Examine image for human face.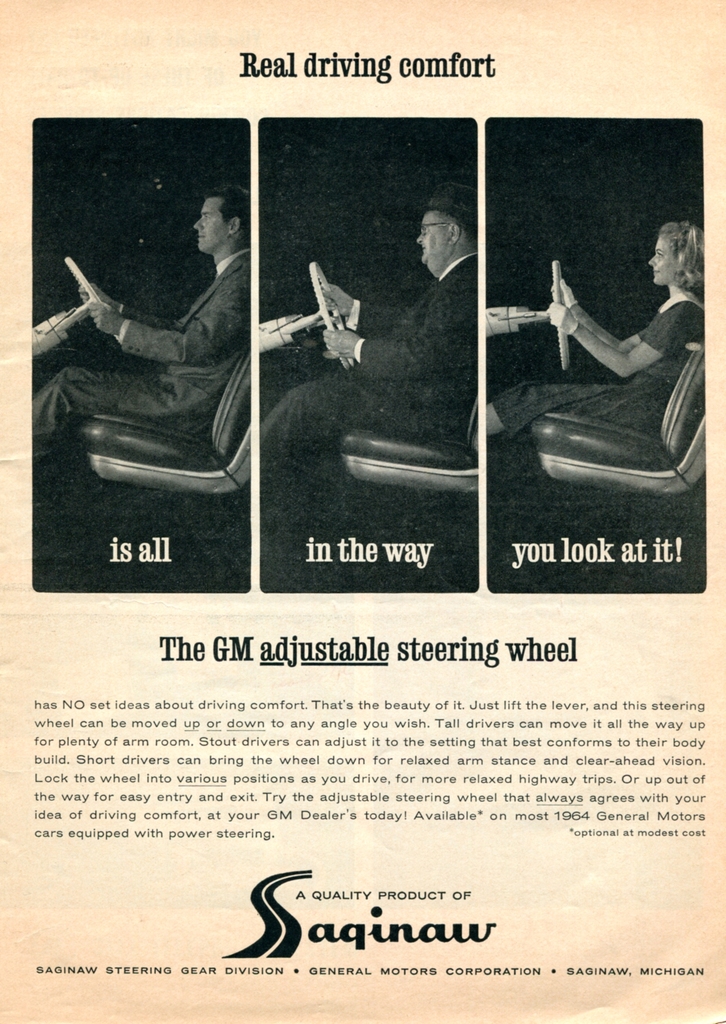
Examination result: <box>186,185,229,259</box>.
